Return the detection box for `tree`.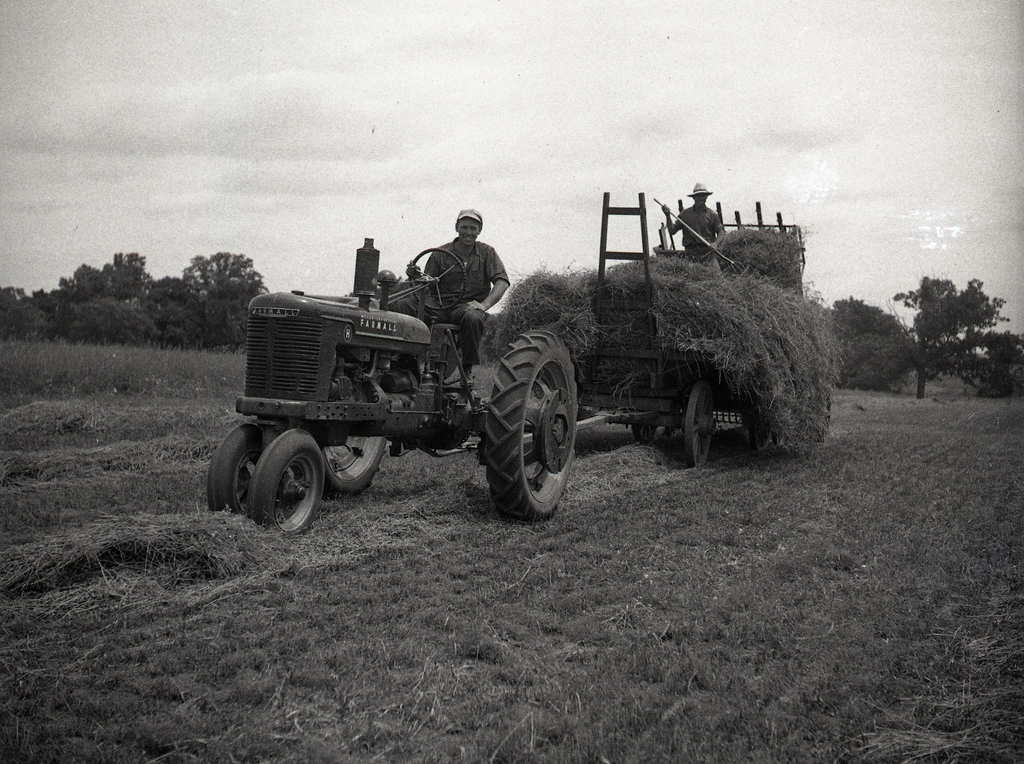
locate(959, 330, 1023, 395).
